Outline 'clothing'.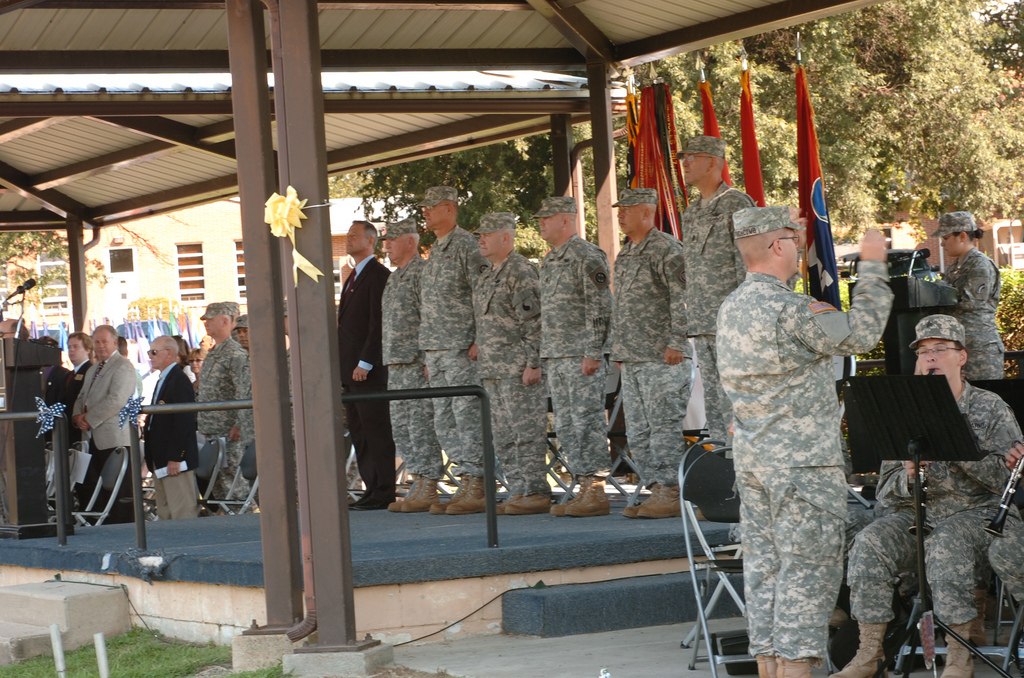
Outline: 143, 360, 196, 474.
